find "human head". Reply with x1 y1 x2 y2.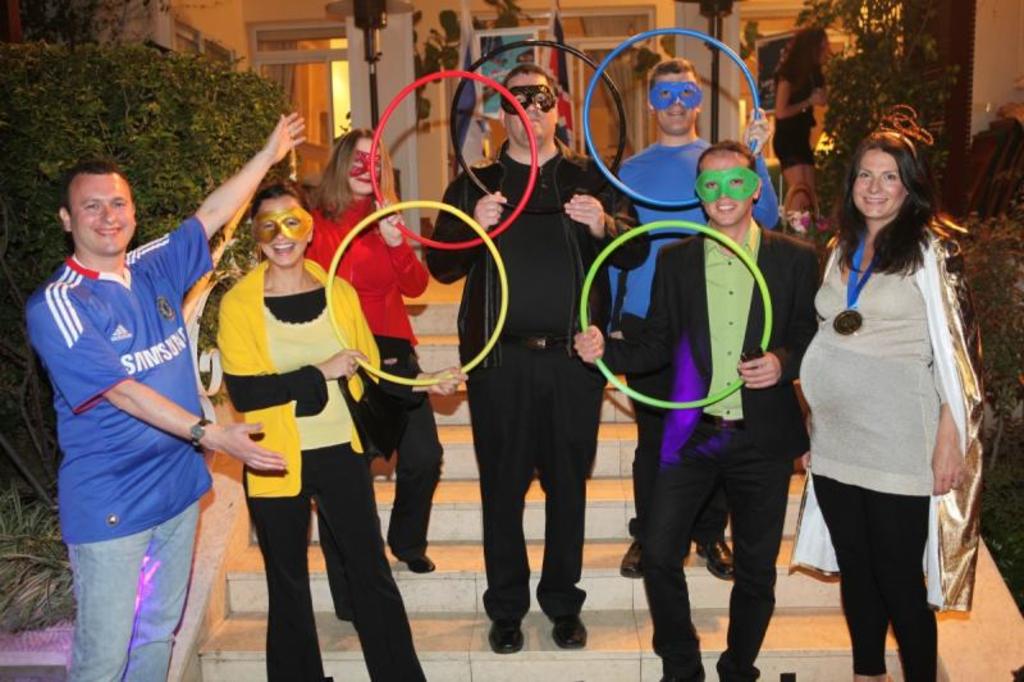
495 63 559 152.
